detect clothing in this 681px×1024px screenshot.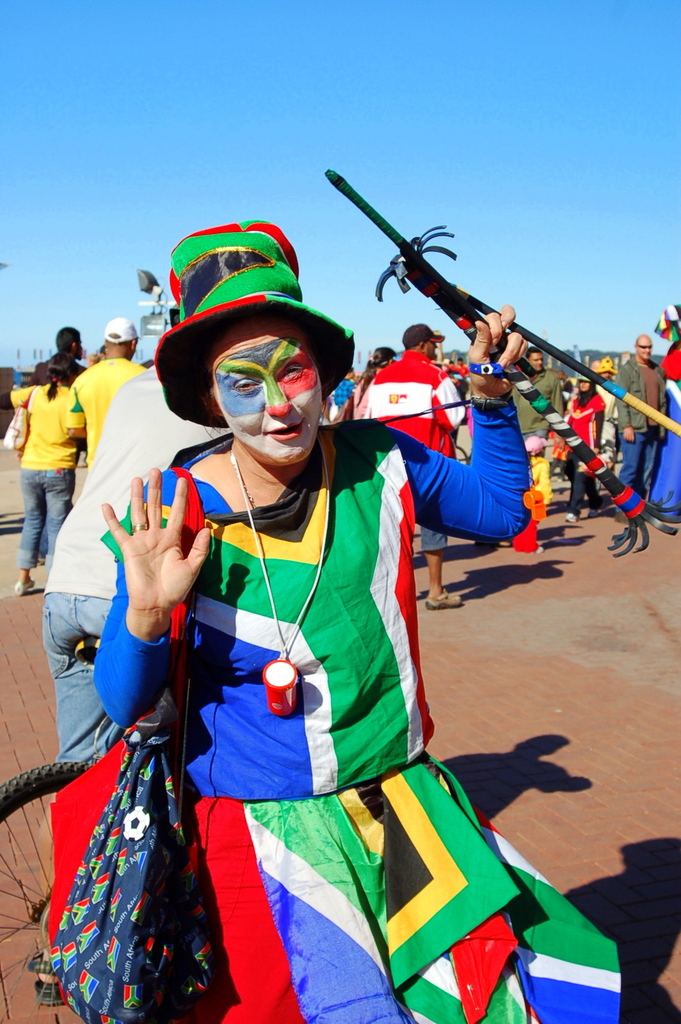
Detection: locate(366, 347, 462, 559).
